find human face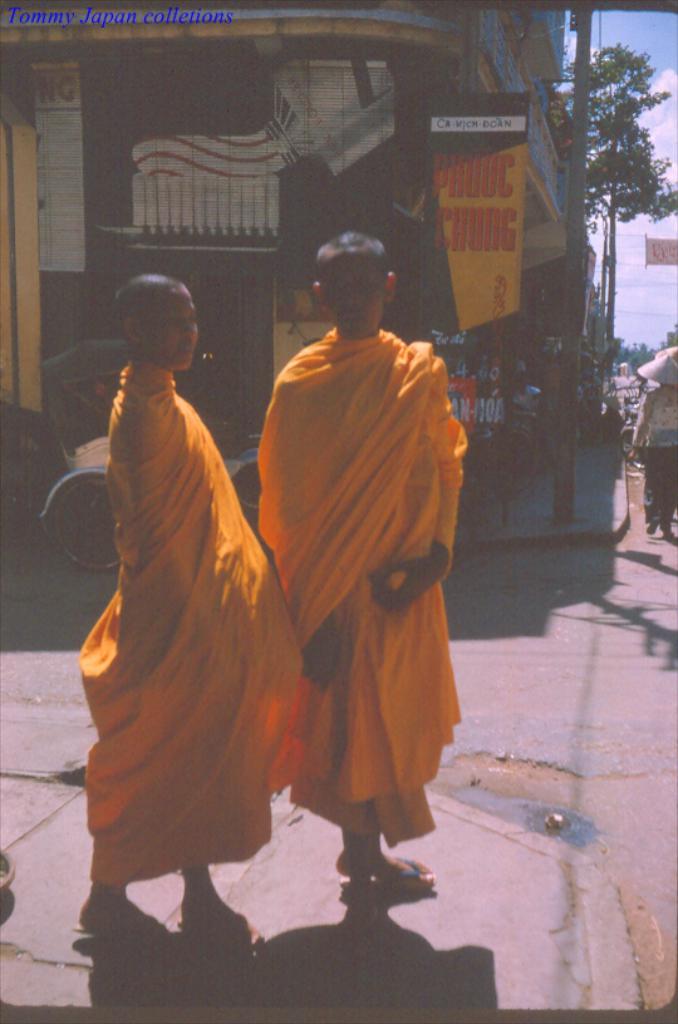
<box>152,301,200,365</box>
